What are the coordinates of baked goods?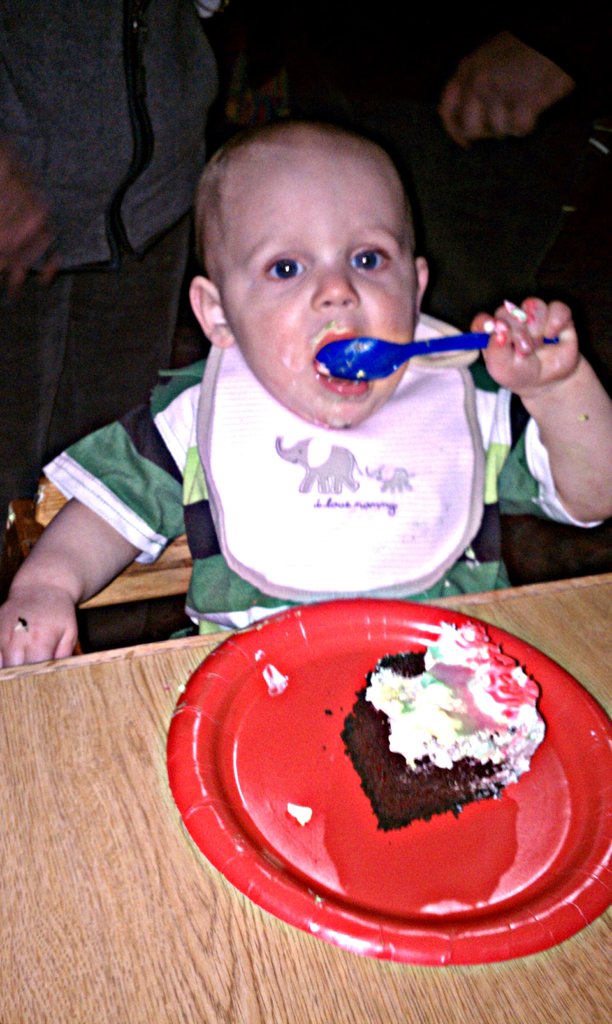
x1=326, y1=650, x2=540, y2=845.
